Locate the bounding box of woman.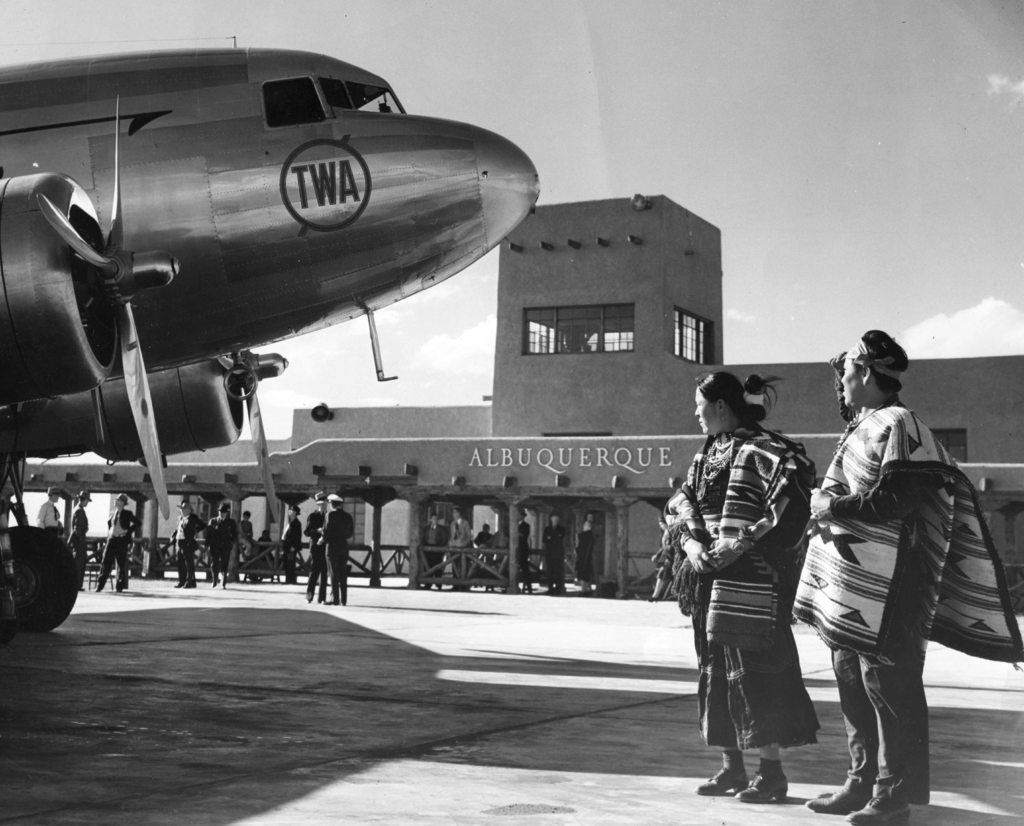
Bounding box: left=277, top=502, right=305, bottom=586.
